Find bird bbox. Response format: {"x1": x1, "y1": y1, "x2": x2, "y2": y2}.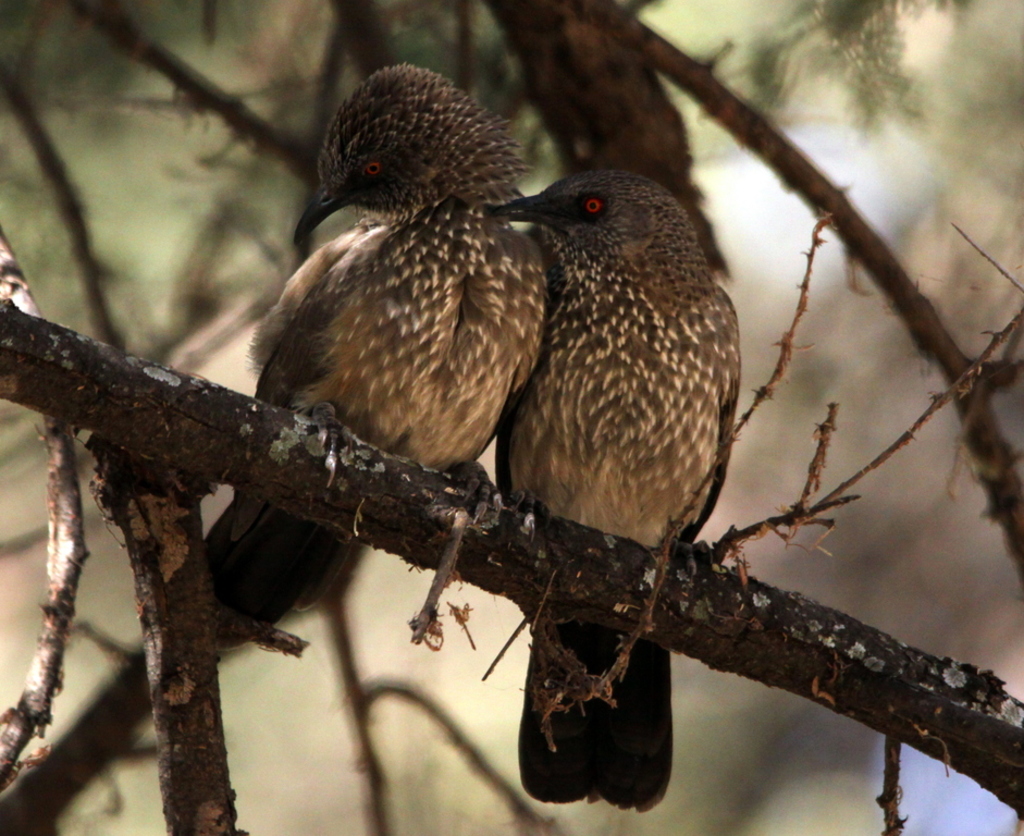
{"x1": 199, "y1": 63, "x2": 546, "y2": 649}.
